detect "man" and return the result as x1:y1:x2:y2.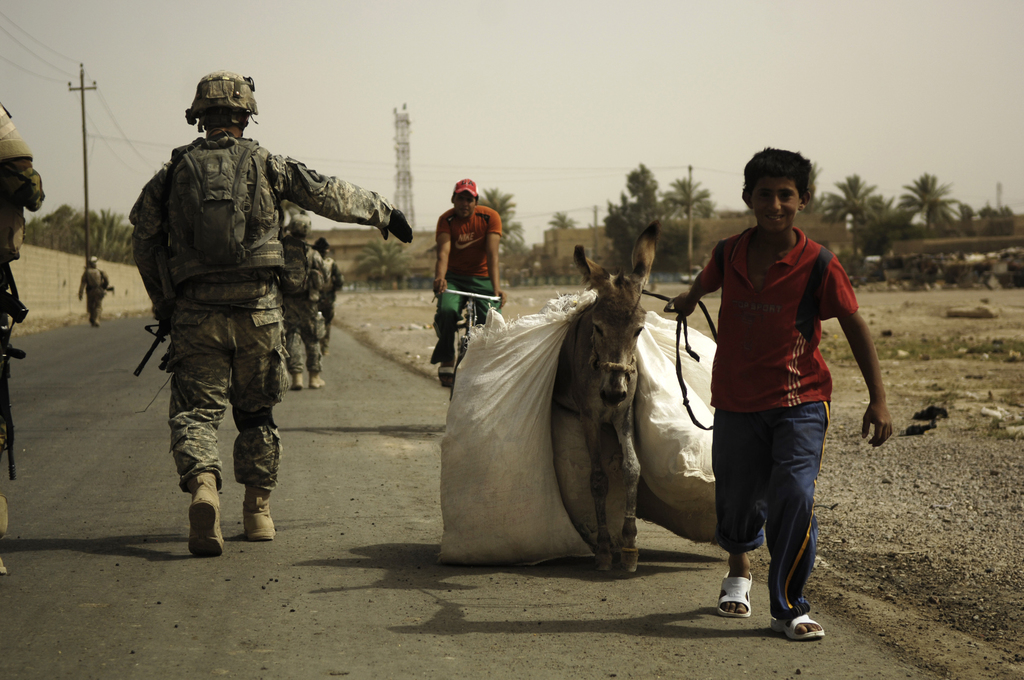
277:209:328:393.
